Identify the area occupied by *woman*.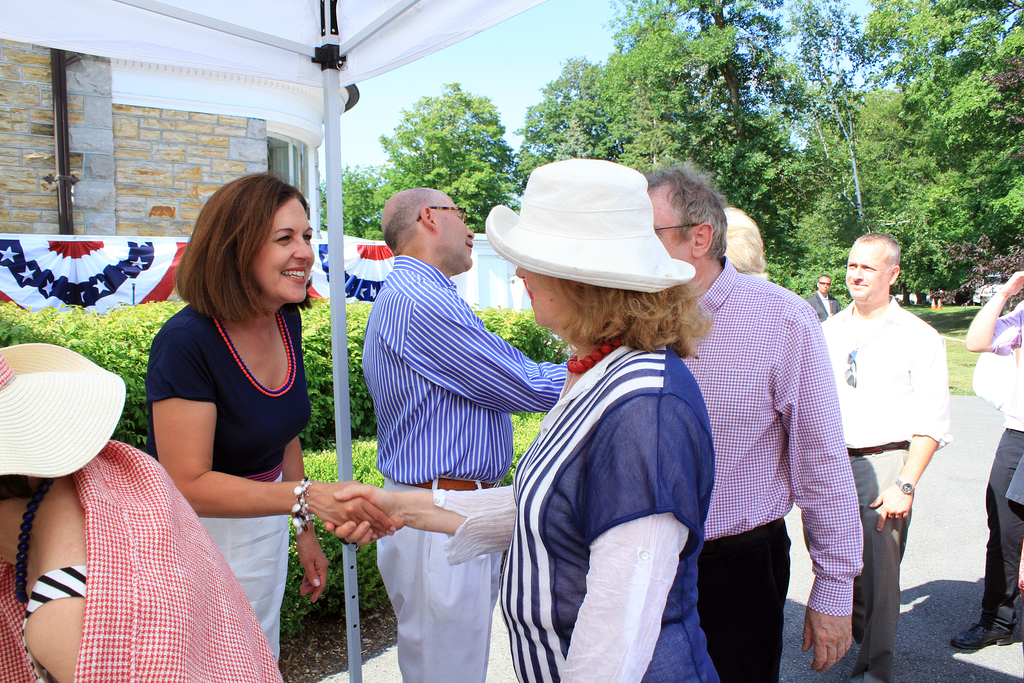
Area: 719, 205, 767, 276.
